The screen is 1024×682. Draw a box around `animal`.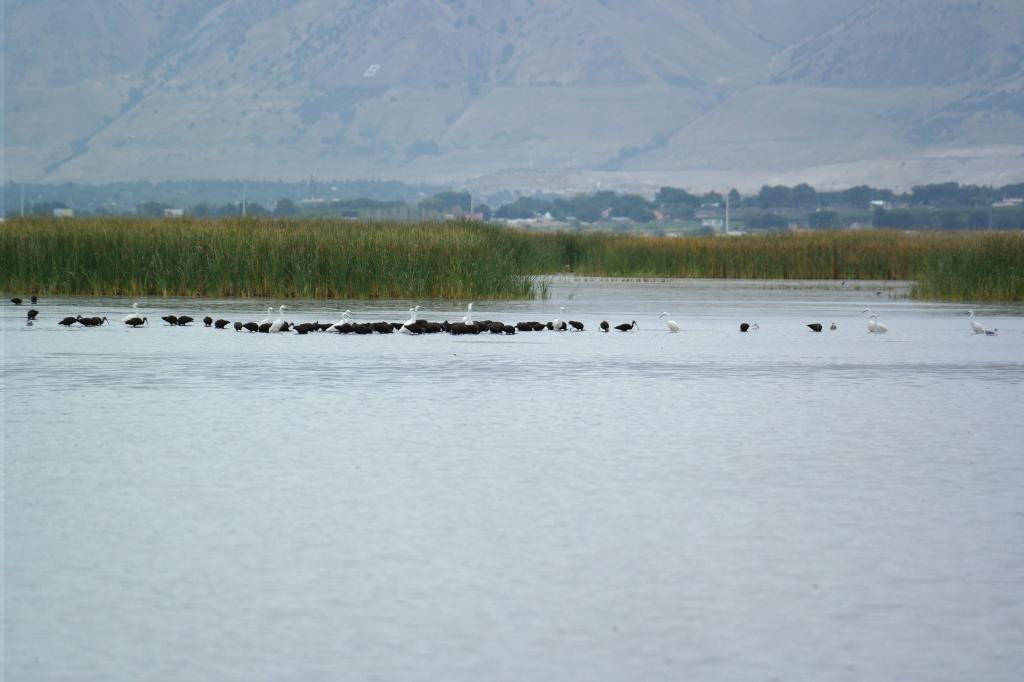
[618,319,637,332].
